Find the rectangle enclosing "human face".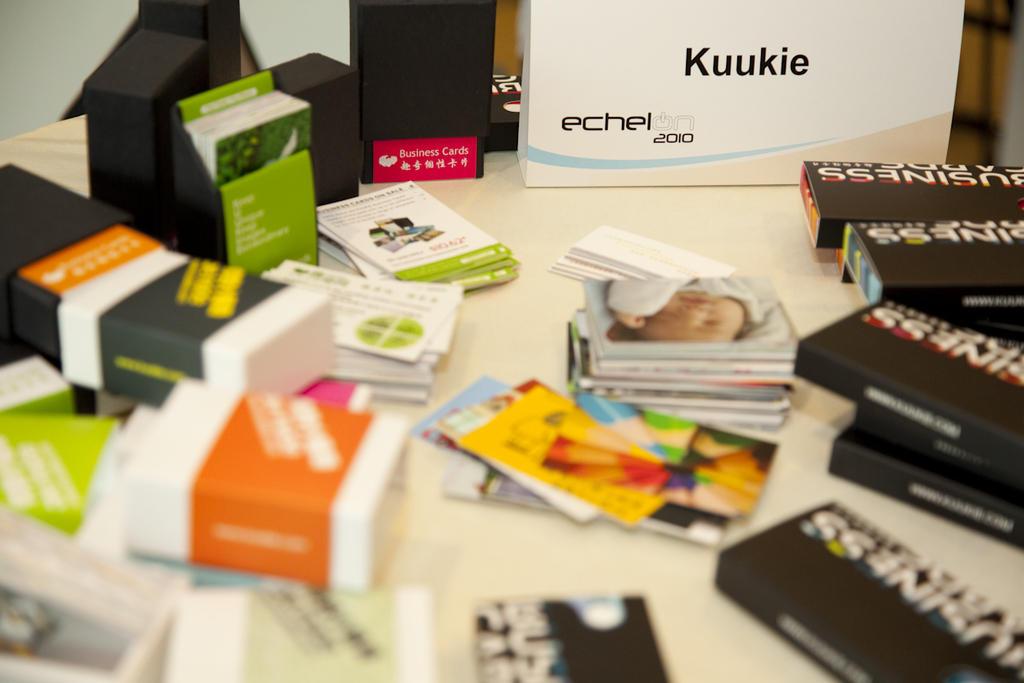
detection(643, 290, 747, 344).
